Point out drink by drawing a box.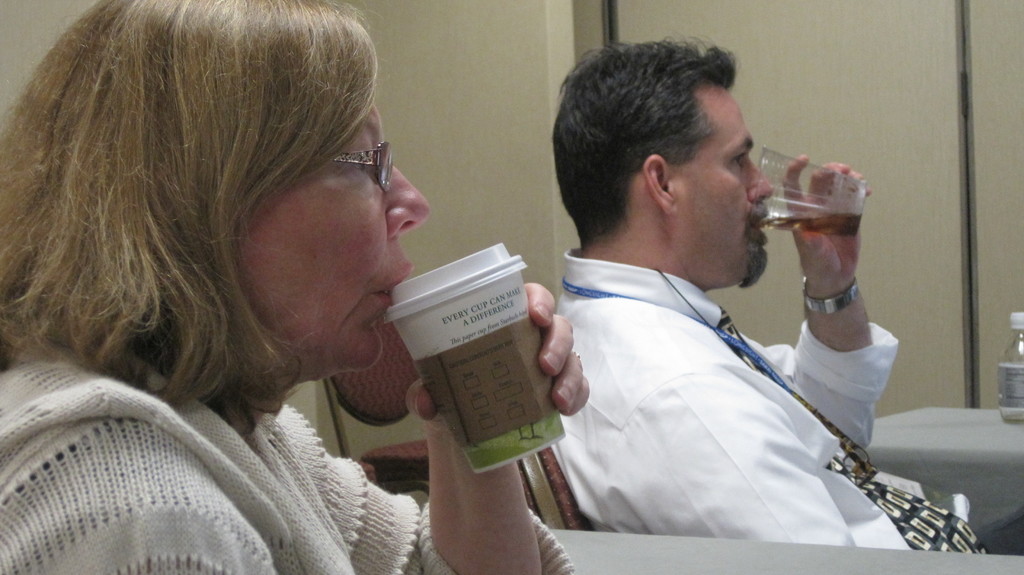
(381,238,568,476).
